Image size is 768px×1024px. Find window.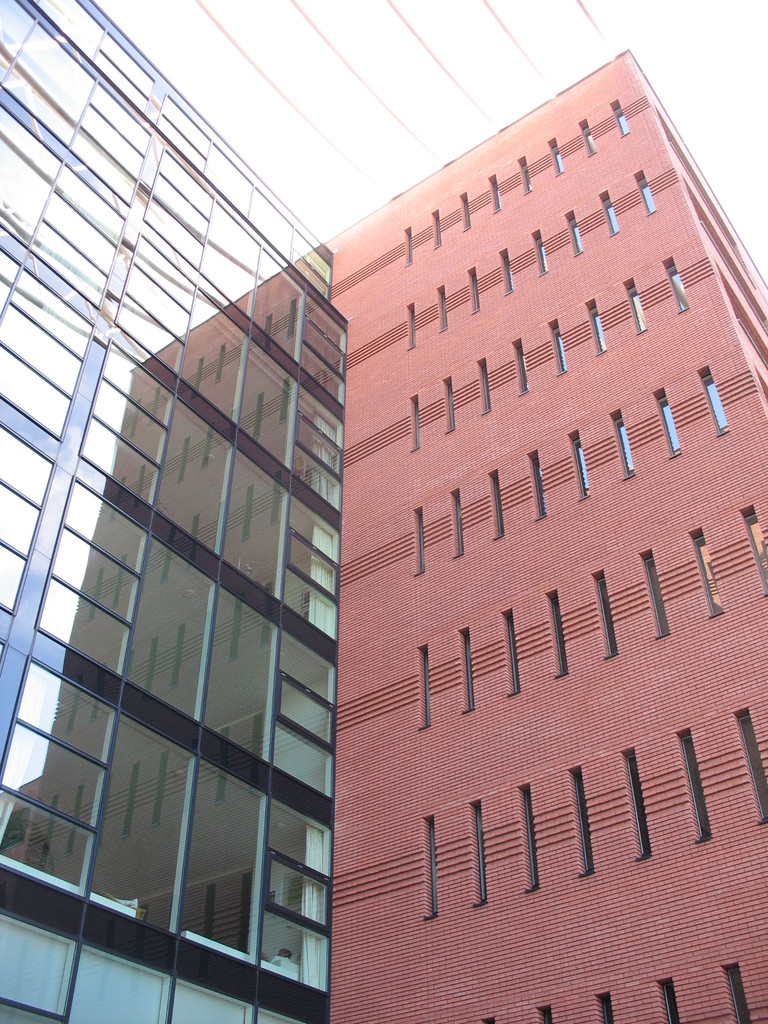
[452,498,466,556].
